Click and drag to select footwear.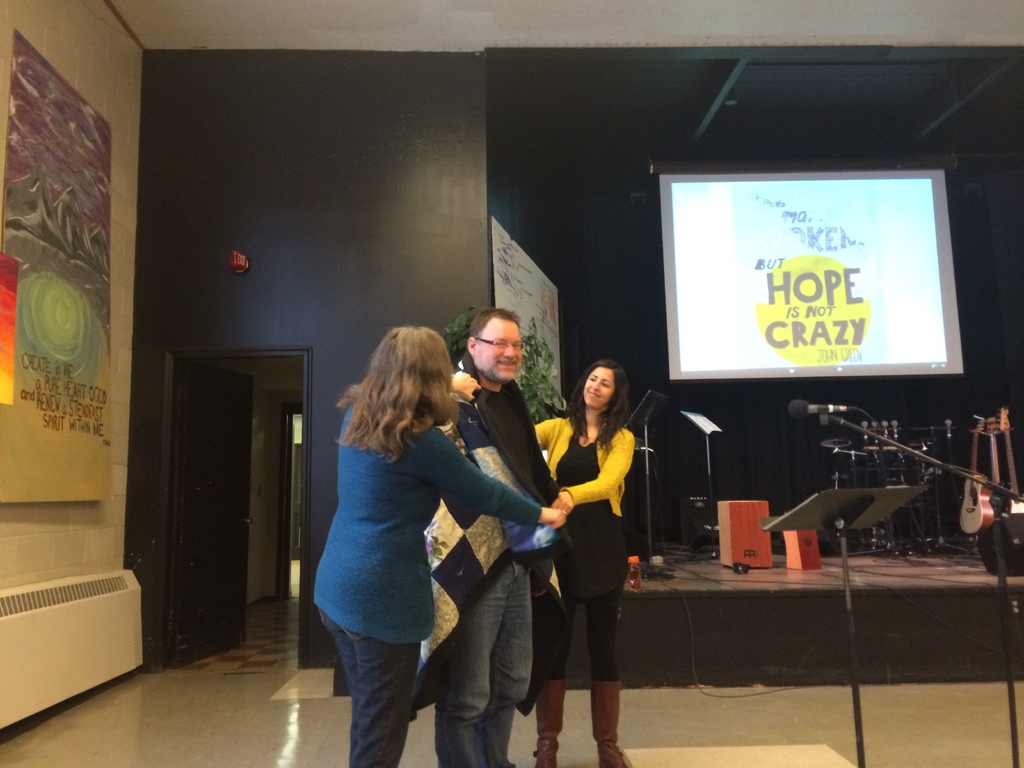
Selection: (left=528, top=678, right=566, bottom=767).
